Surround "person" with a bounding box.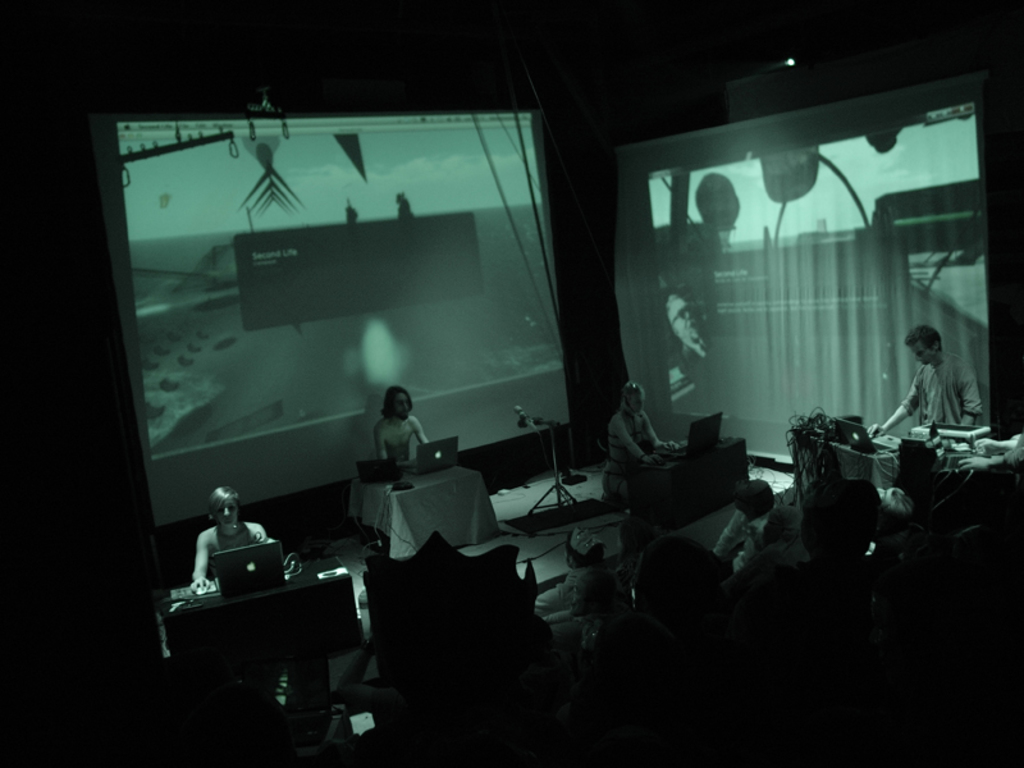
x1=873 y1=324 x2=980 y2=431.
